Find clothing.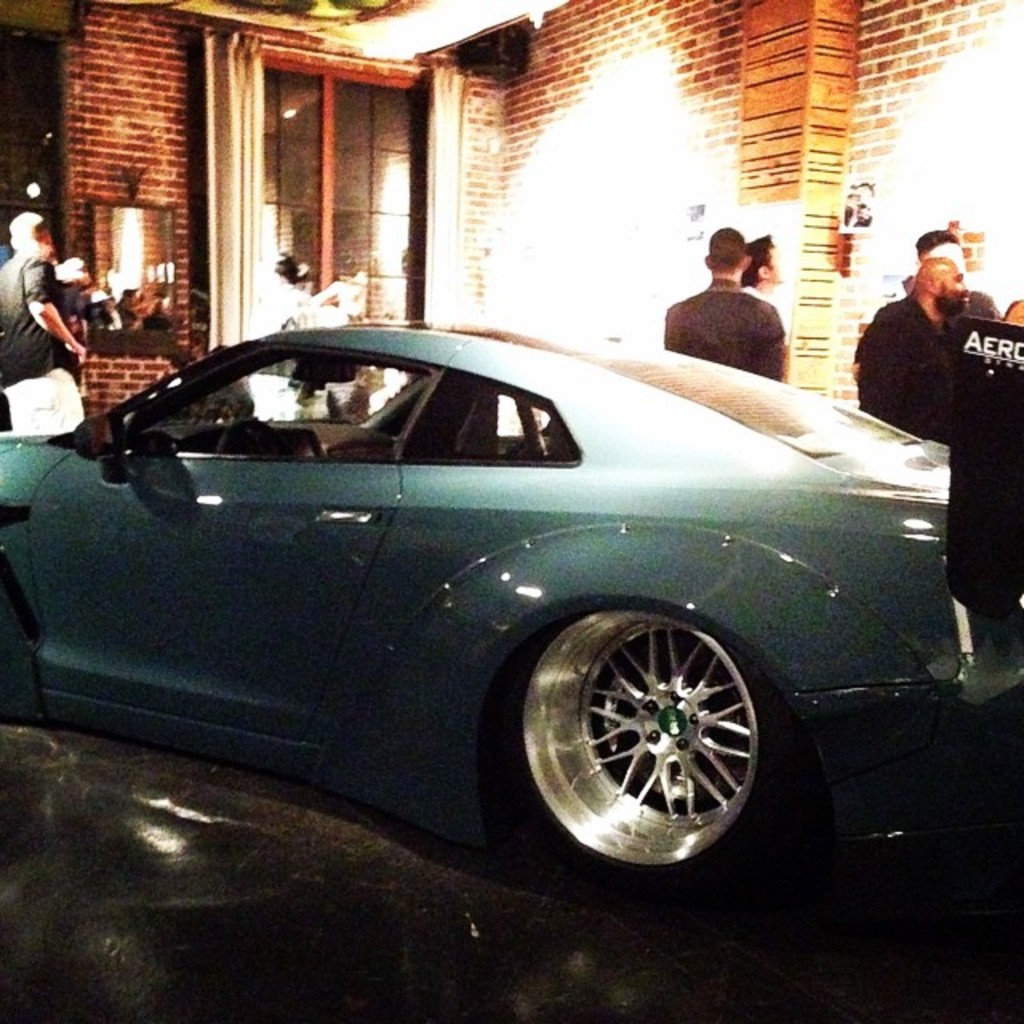
(955, 290, 1008, 323).
